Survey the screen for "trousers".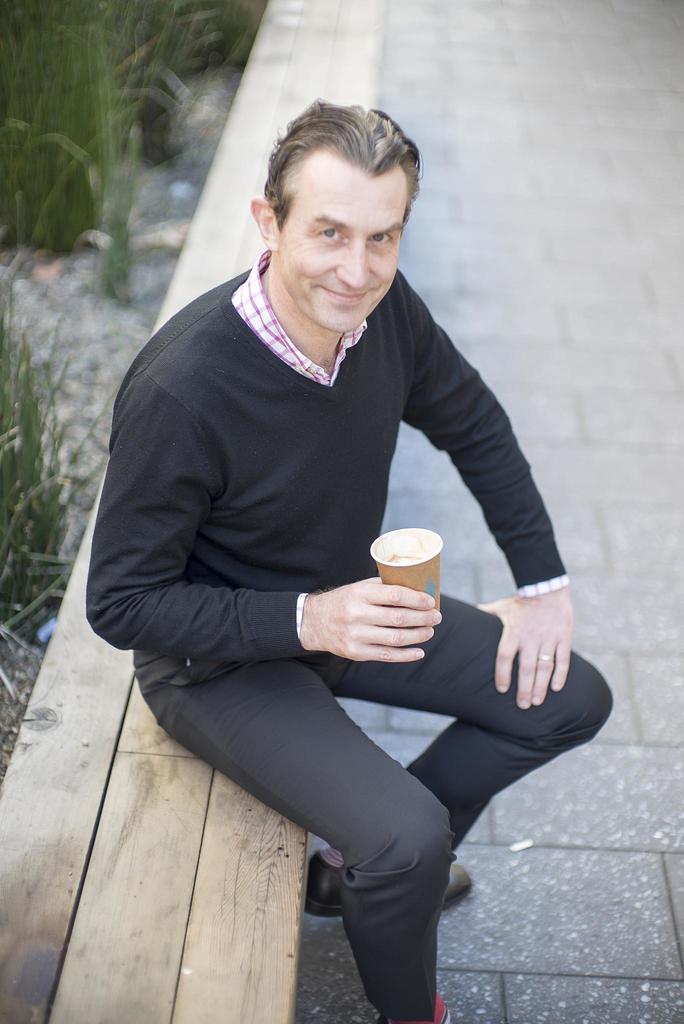
Survey found: <box>178,602,545,950</box>.
